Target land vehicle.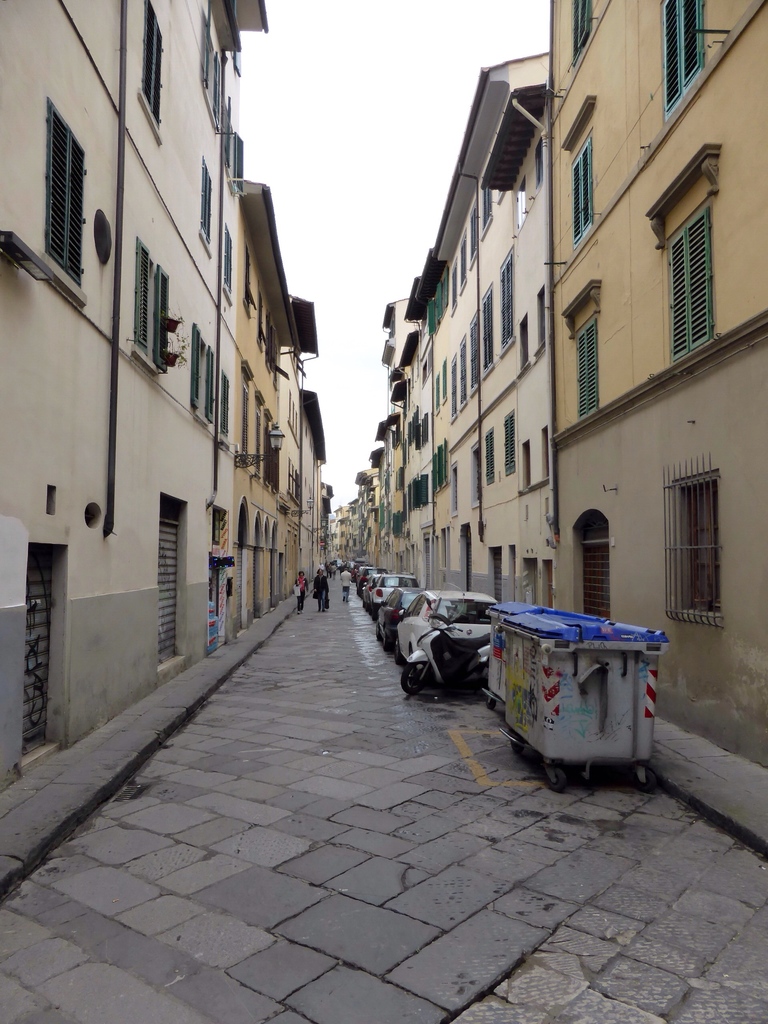
Target region: select_region(380, 581, 434, 644).
